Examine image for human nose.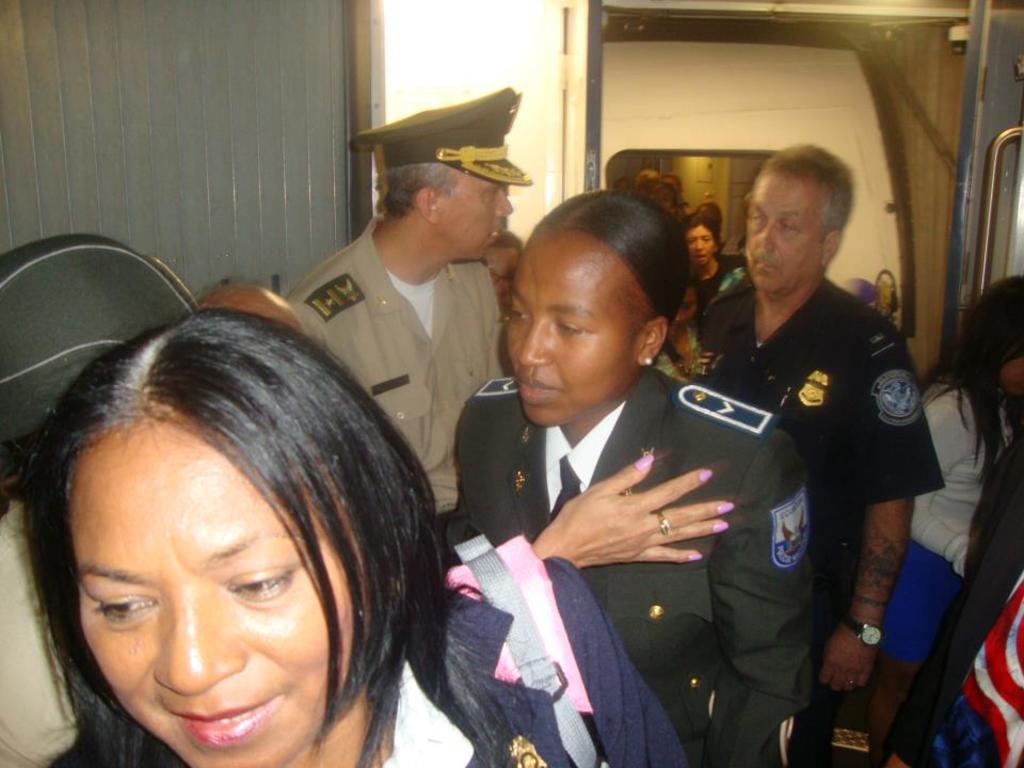
Examination result: [150, 597, 247, 694].
